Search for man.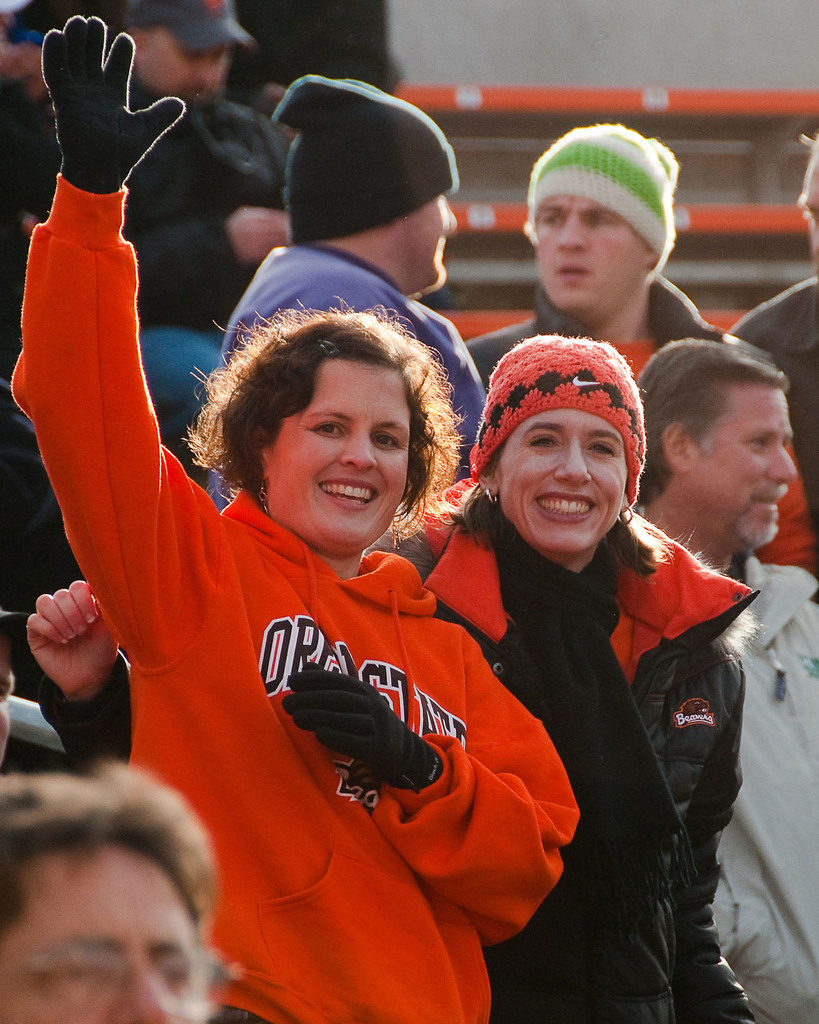
Found at (0,760,225,1023).
